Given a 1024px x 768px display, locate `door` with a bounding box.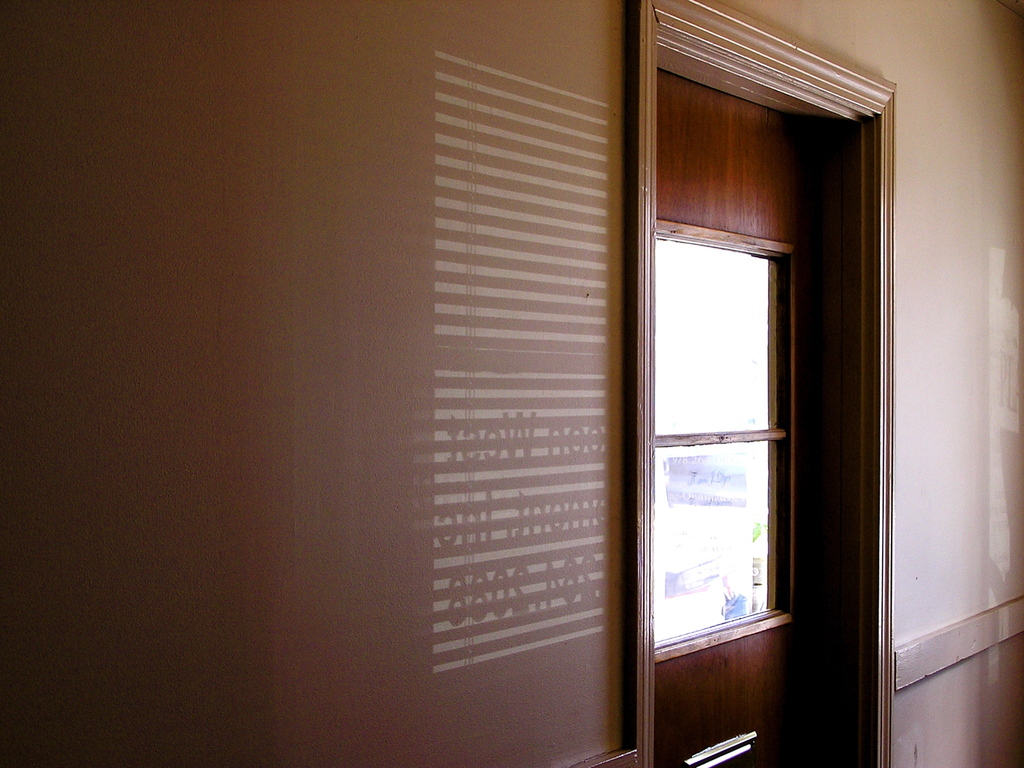
Located: pyautogui.locateOnScreen(601, 61, 844, 767).
